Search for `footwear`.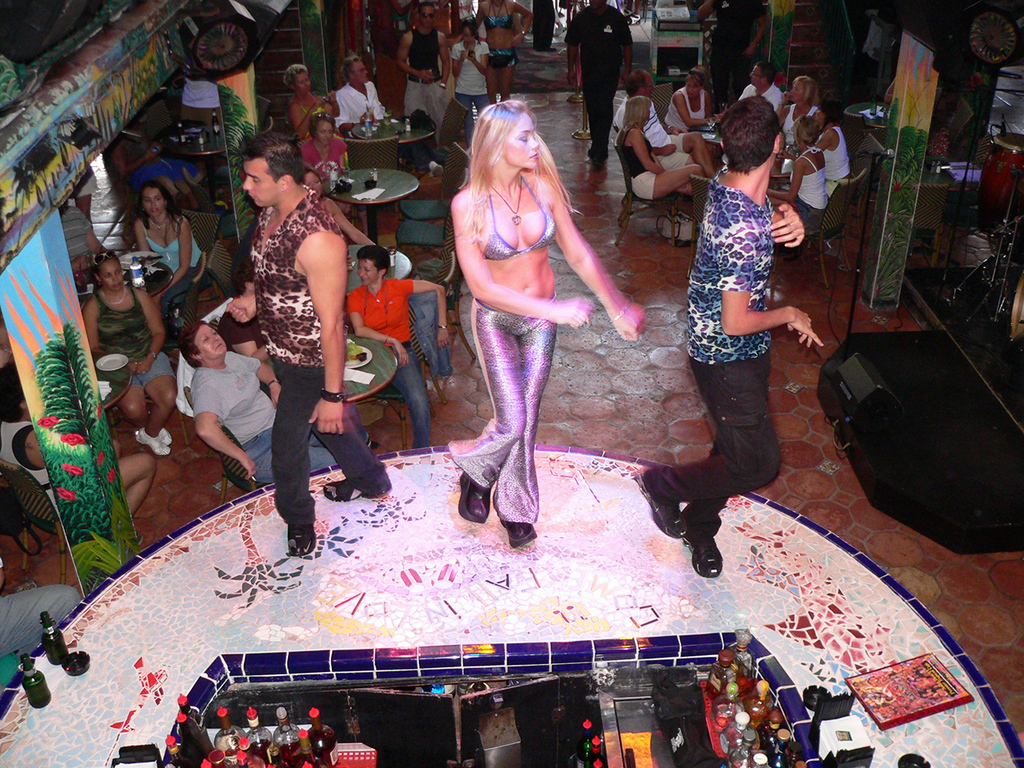
Found at x1=322, y1=479, x2=390, y2=501.
